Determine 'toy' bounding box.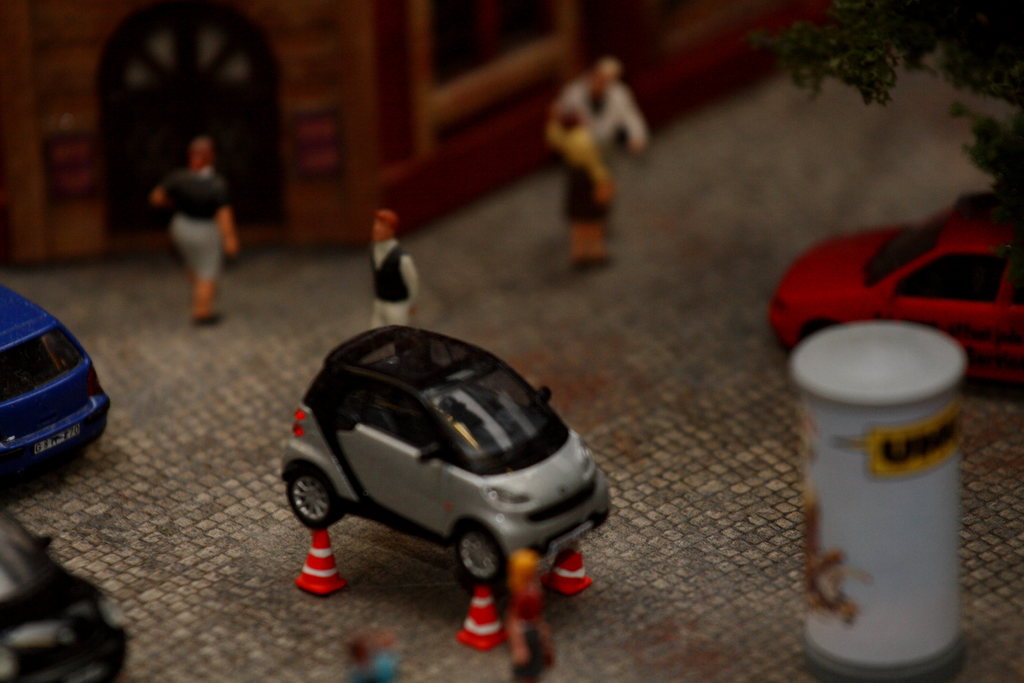
Determined: [left=541, top=112, right=614, bottom=259].
